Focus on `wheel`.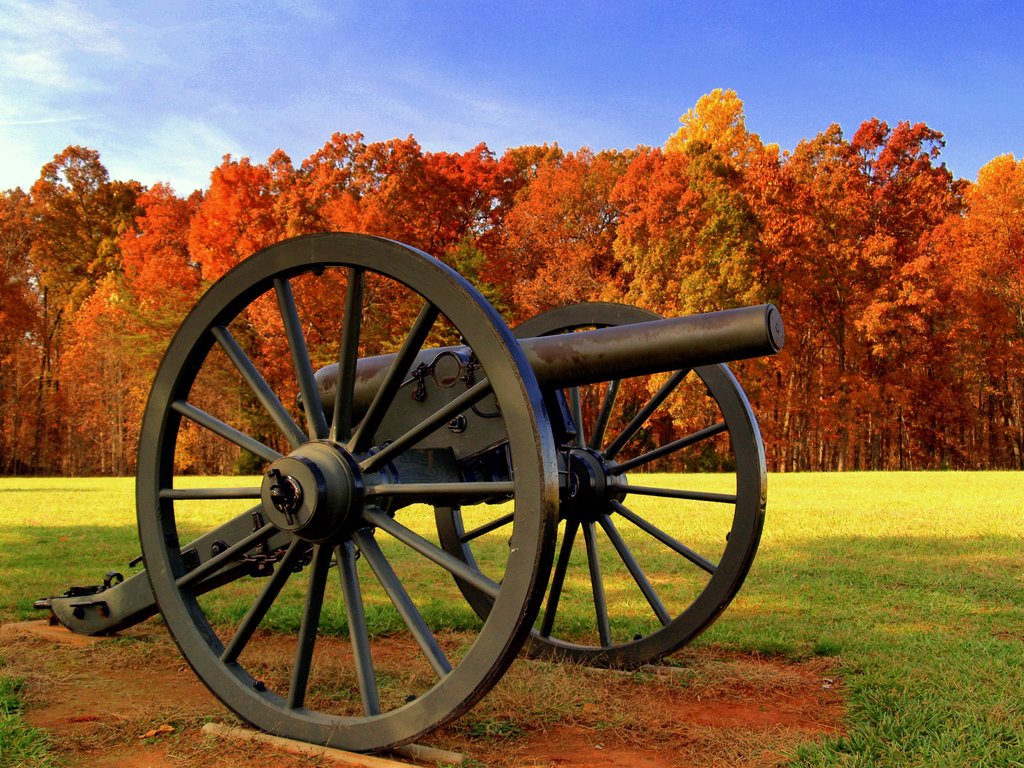
Focused at [x1=431, y1=296, x2=763, y2=671].
